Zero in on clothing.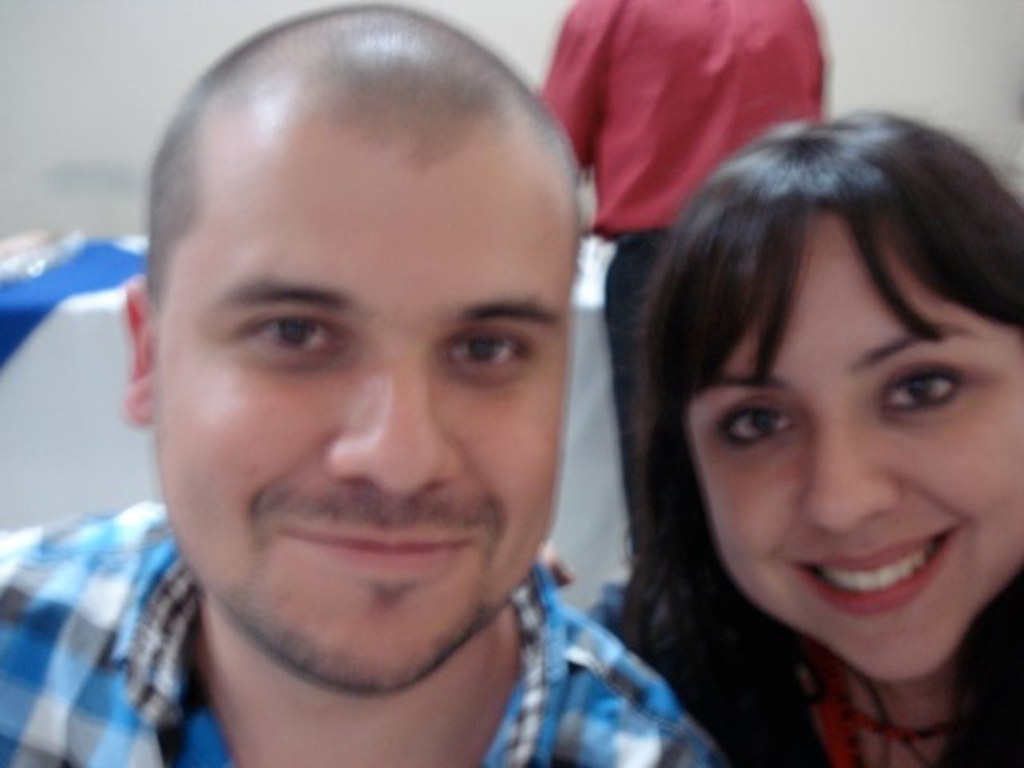
Zeroed in: rect(515, 8, 858, 243).
